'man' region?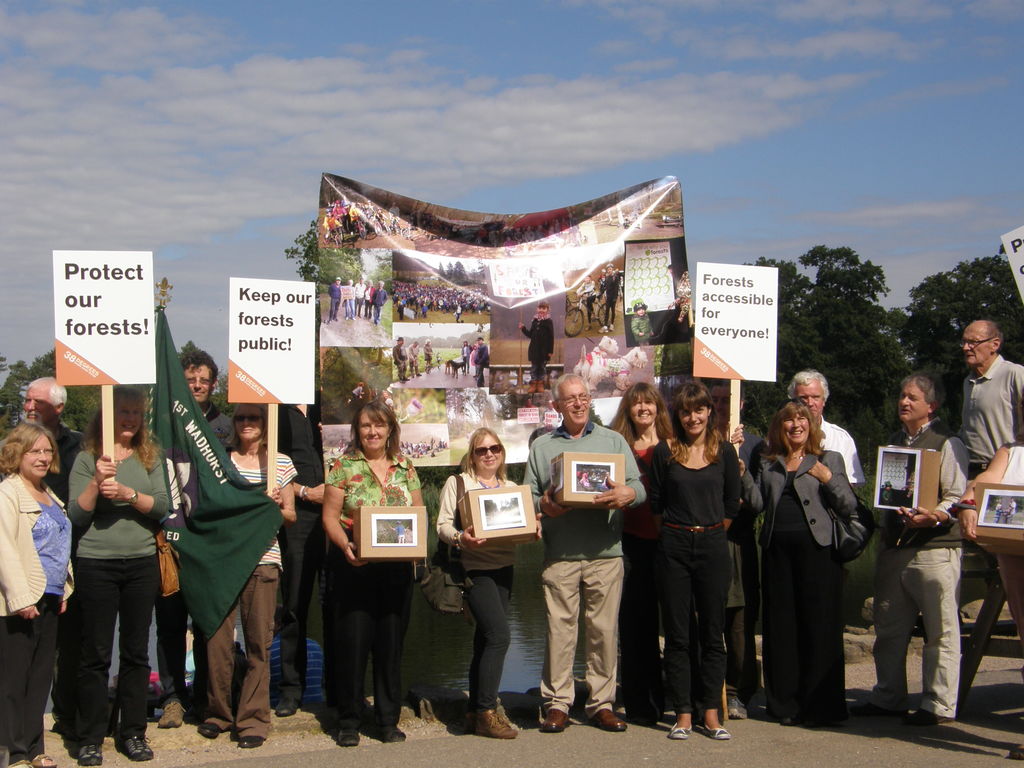
rect(326, 278, 344, 324)
